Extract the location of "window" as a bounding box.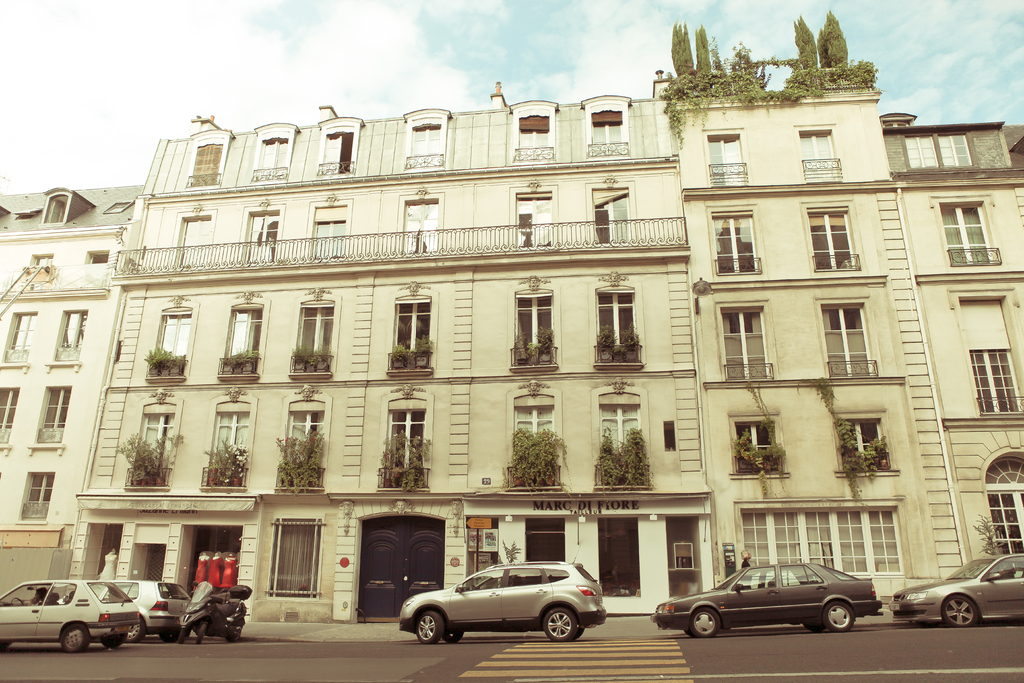
(x1=20, y1=470, x2=56, y2=519).
